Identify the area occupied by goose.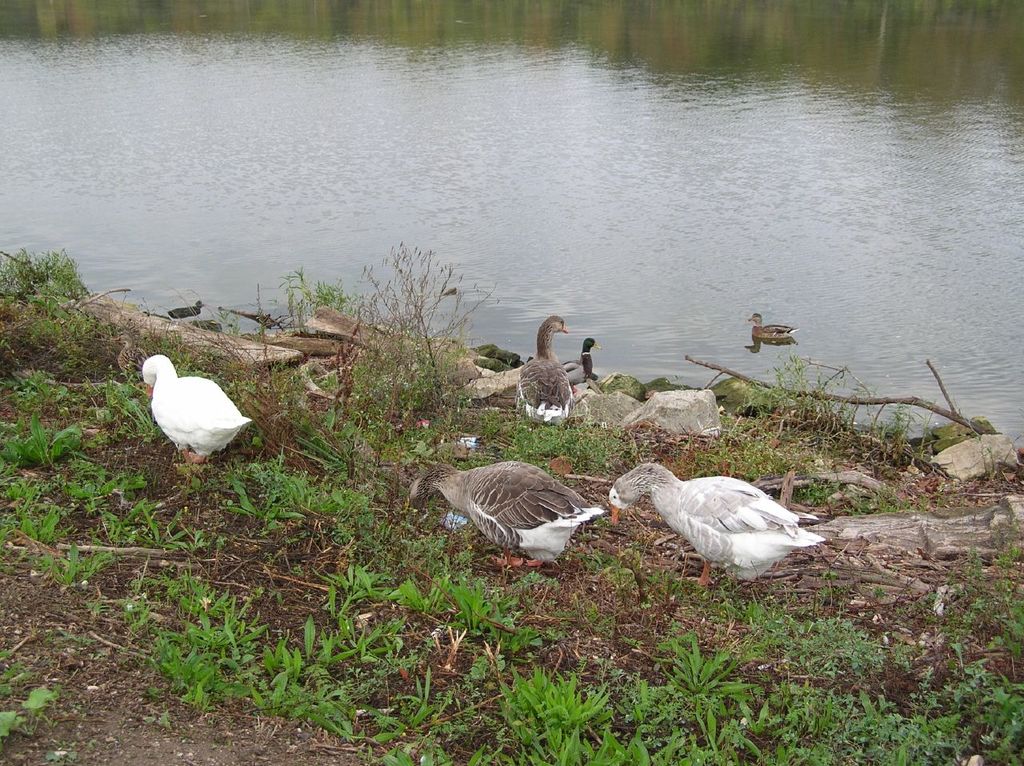
Area: detection(602, 465, 813, 587).
